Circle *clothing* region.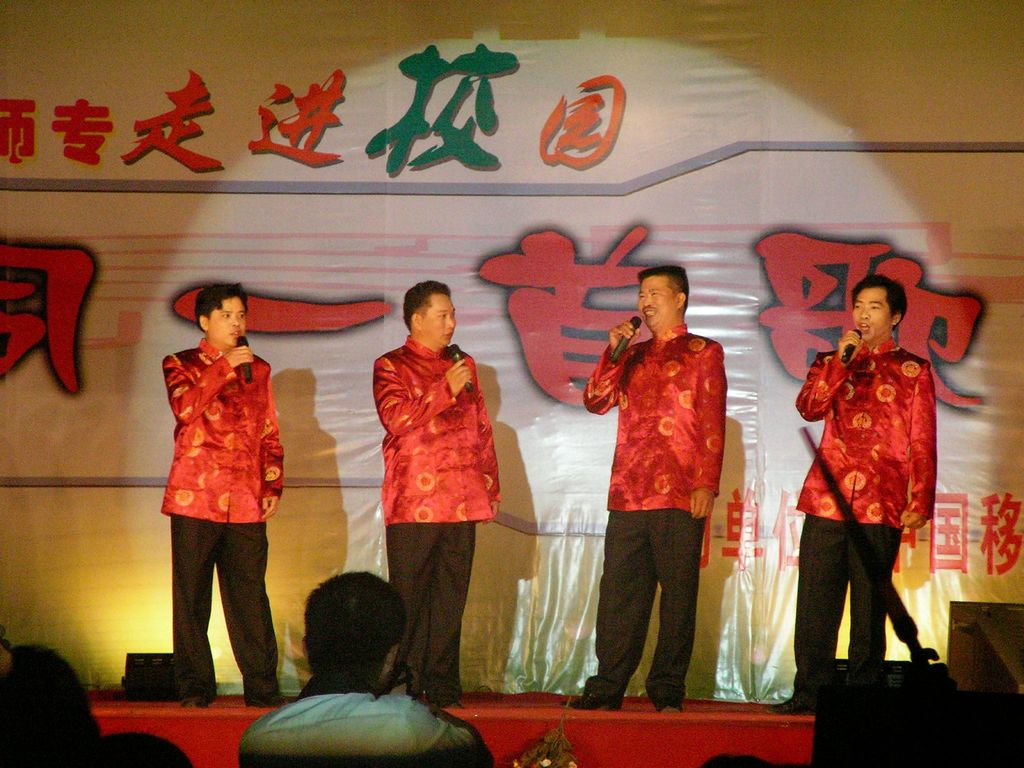
Region: (x1=583, y1=324, x2=728, y2=705).
